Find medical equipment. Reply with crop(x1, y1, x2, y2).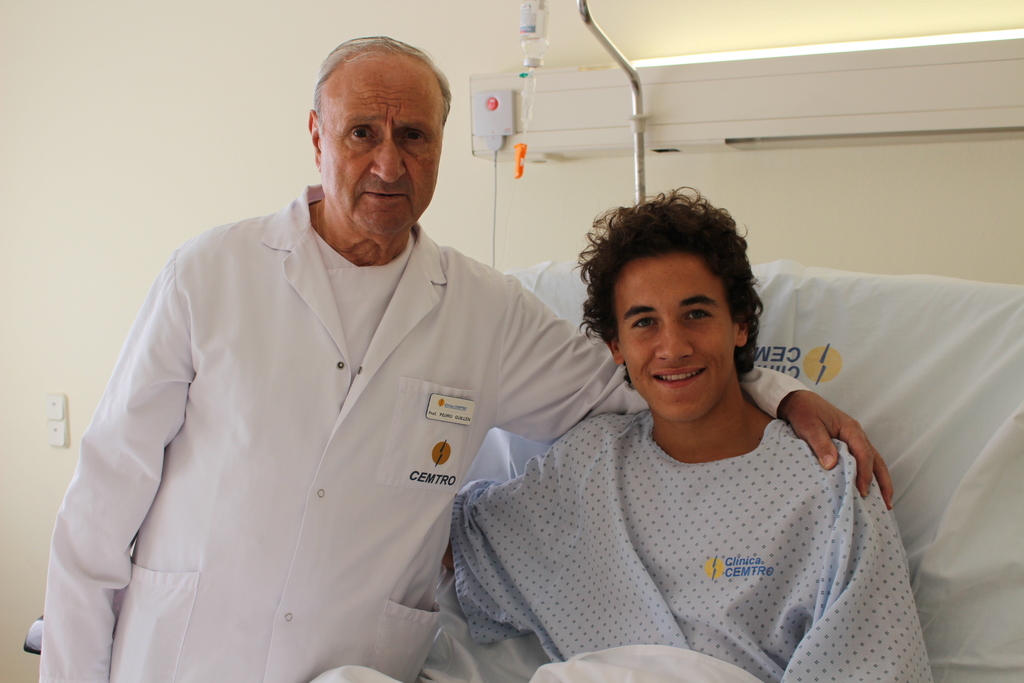
crop(468, 0, 1023, 181).
